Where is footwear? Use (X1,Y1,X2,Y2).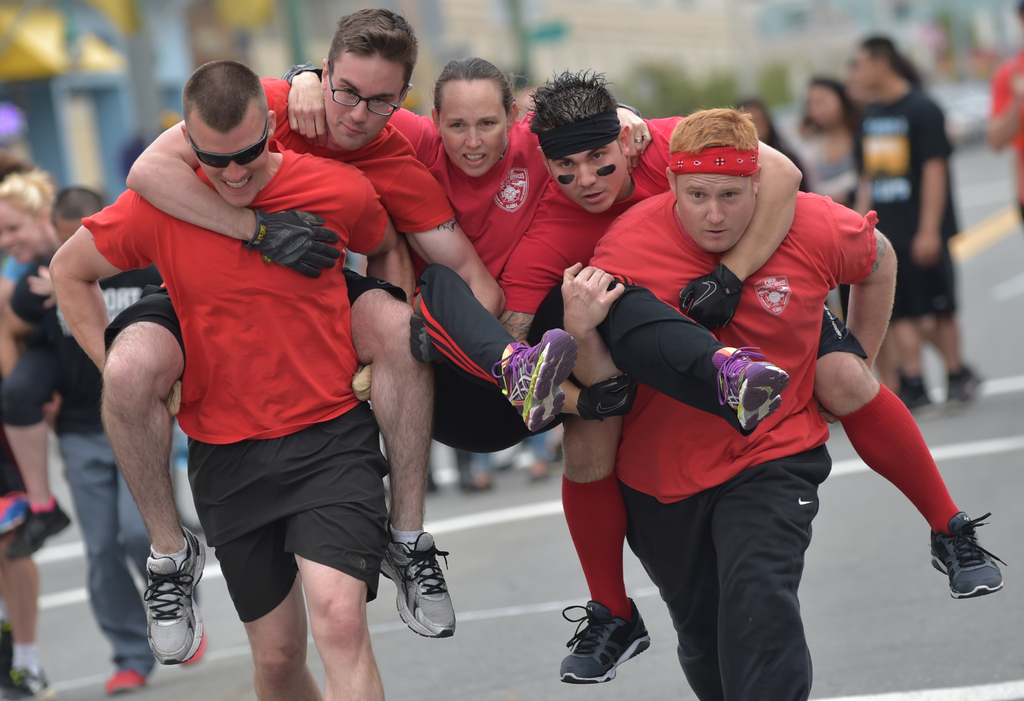
(913,502,1018,614).
